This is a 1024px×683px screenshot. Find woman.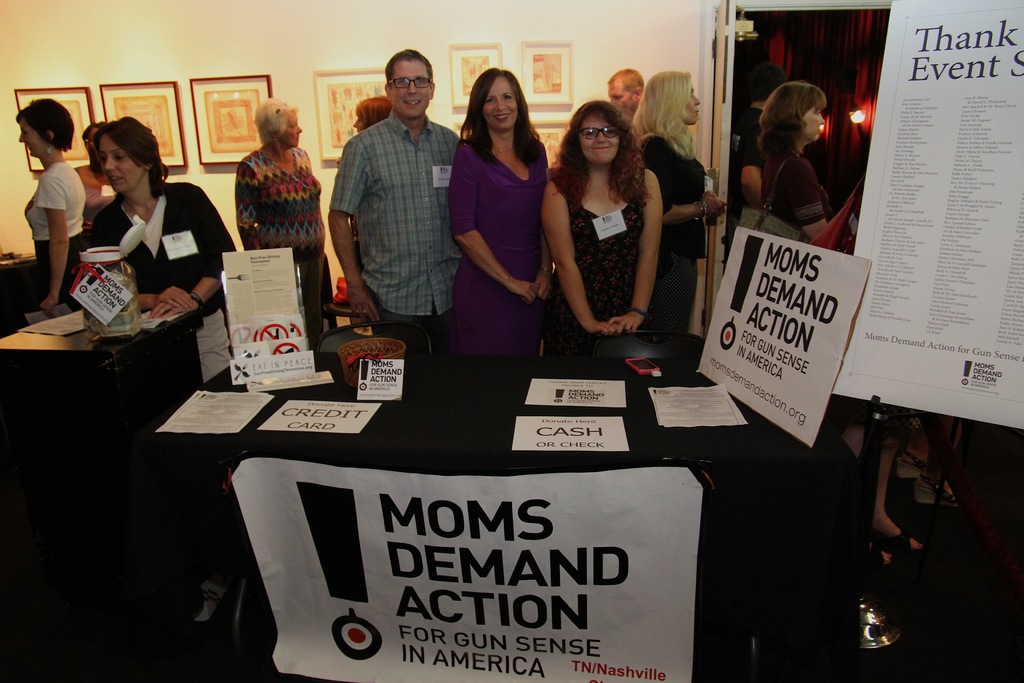
Bounding box: l=630, t=70, r=728, b=331.
